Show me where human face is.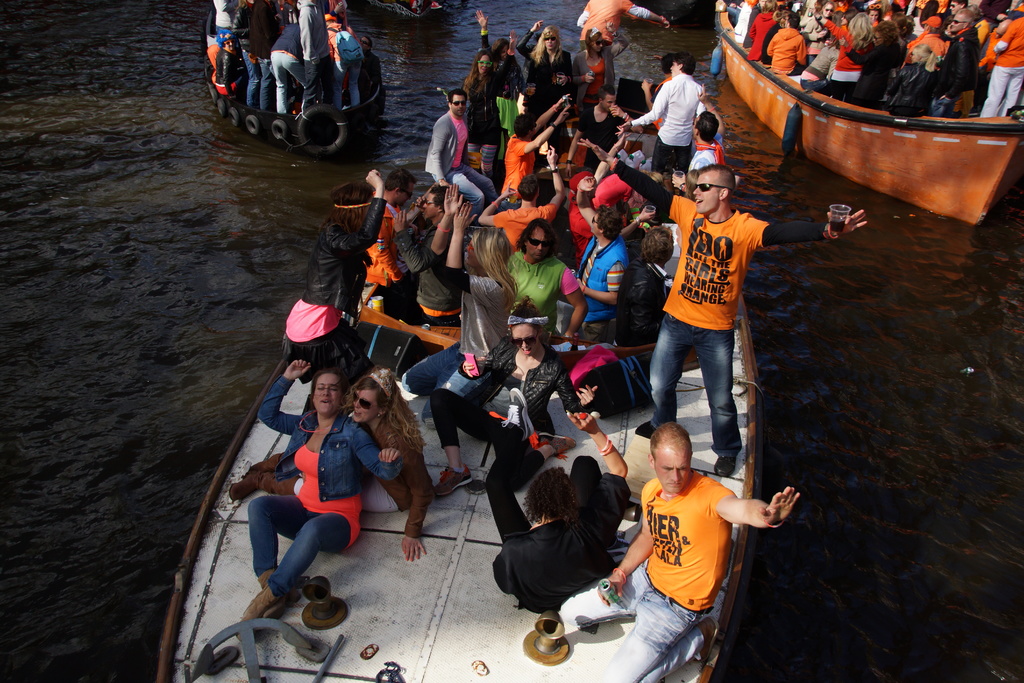
human face is at 451:95:462:117.
